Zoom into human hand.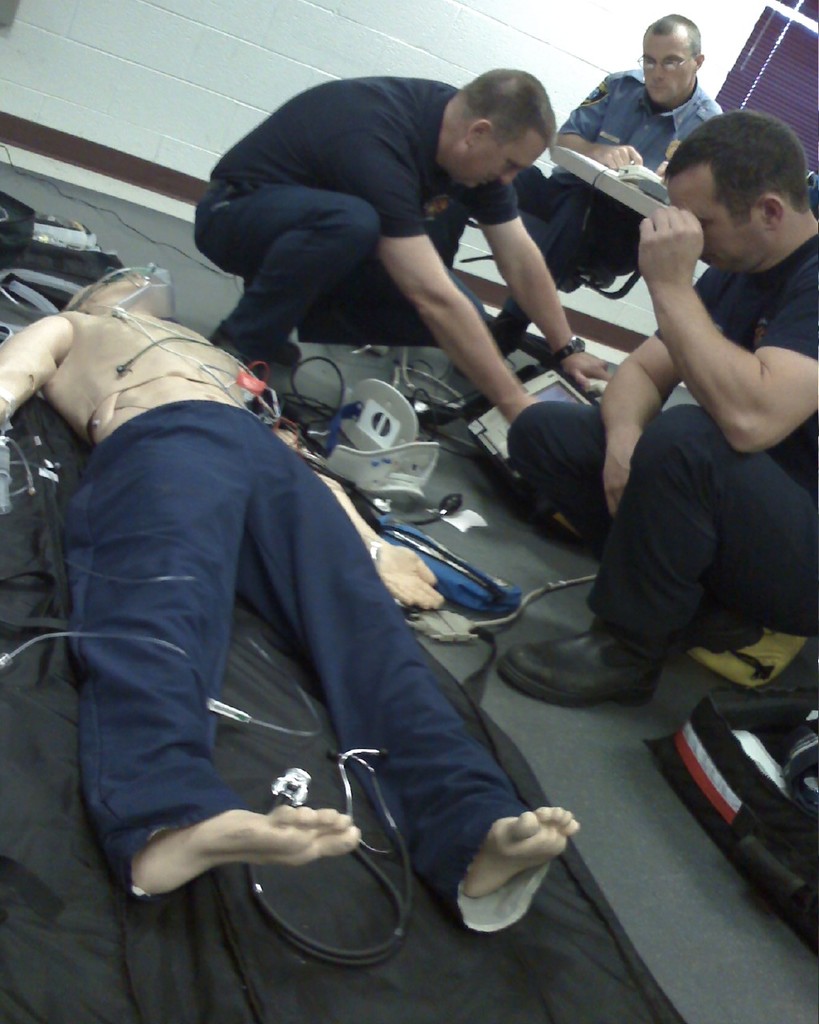
Zoom target: x1=378, y1=538, x2=446, y2=606.
